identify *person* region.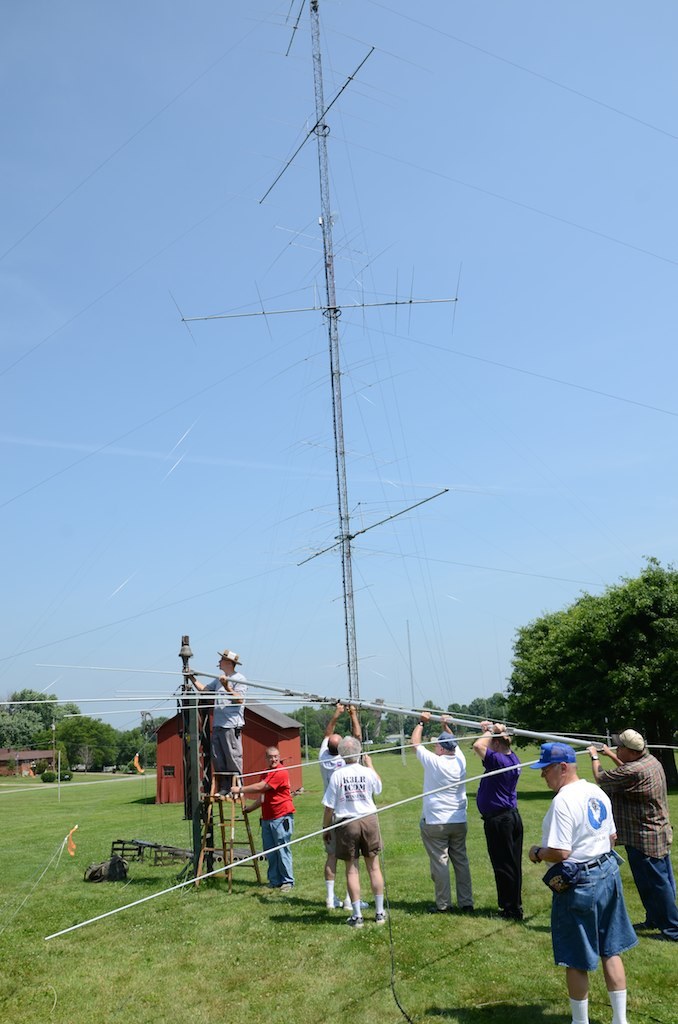
Region: left=187, top=645, right=248, bottom=785.
